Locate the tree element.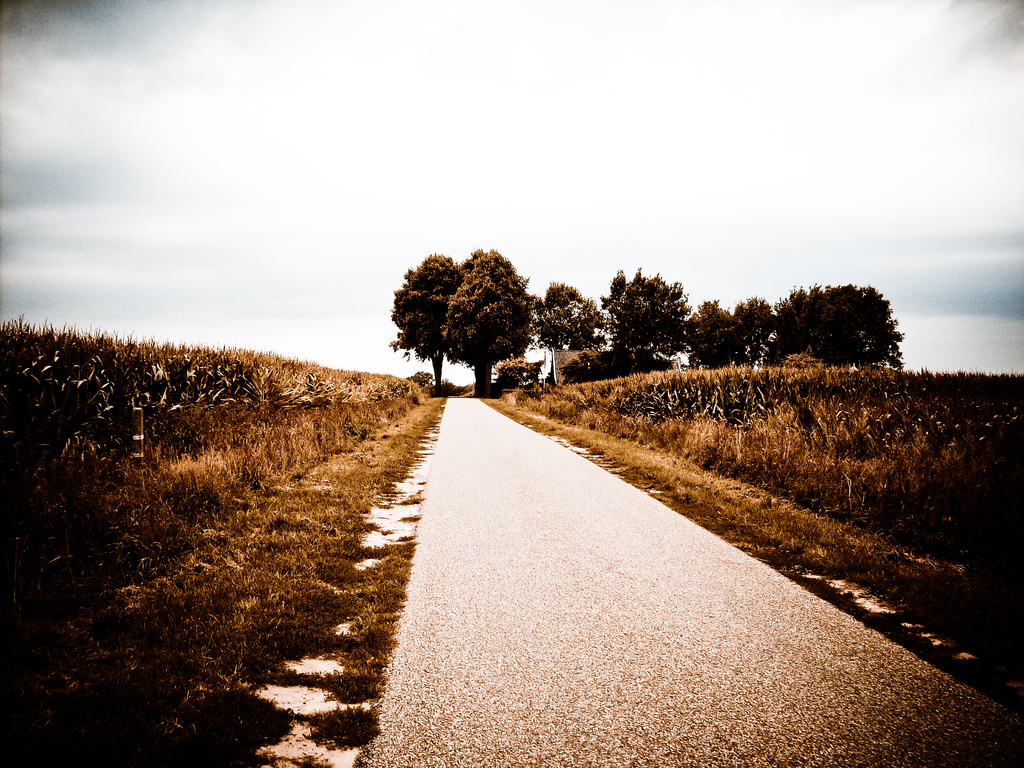
Element bbox: locate(684, 295, 740, 374).
